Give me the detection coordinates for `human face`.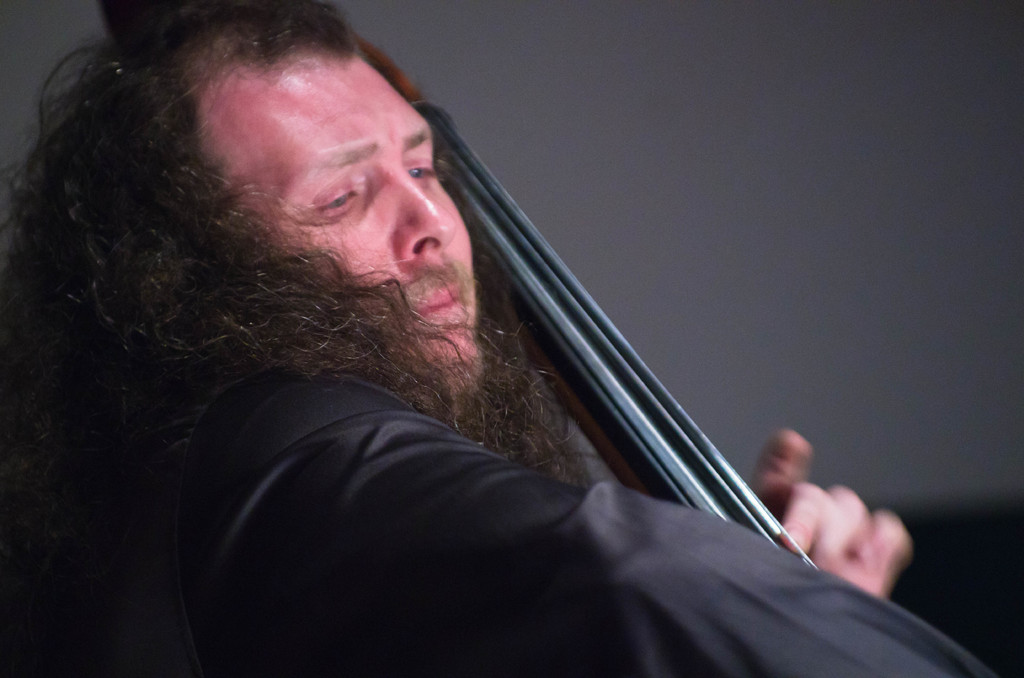
<bbox>196, 56, 472, 373</bbox>.
